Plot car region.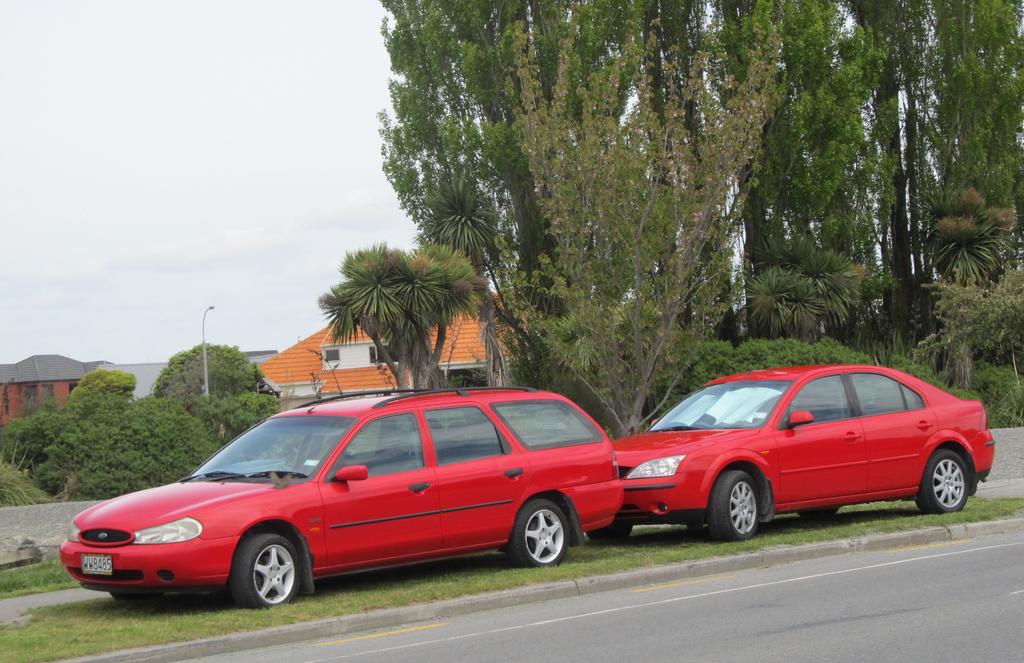
Plotted at region(58, 398, 693, 618).
